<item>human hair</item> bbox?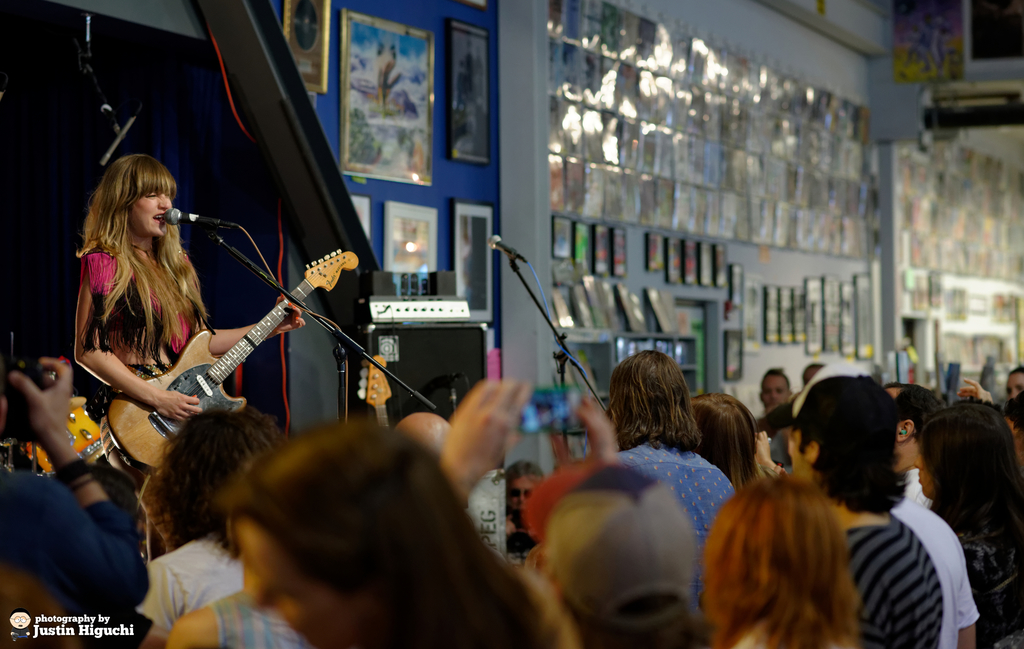
<bbox>609, 348, 703, 458</bbox>
